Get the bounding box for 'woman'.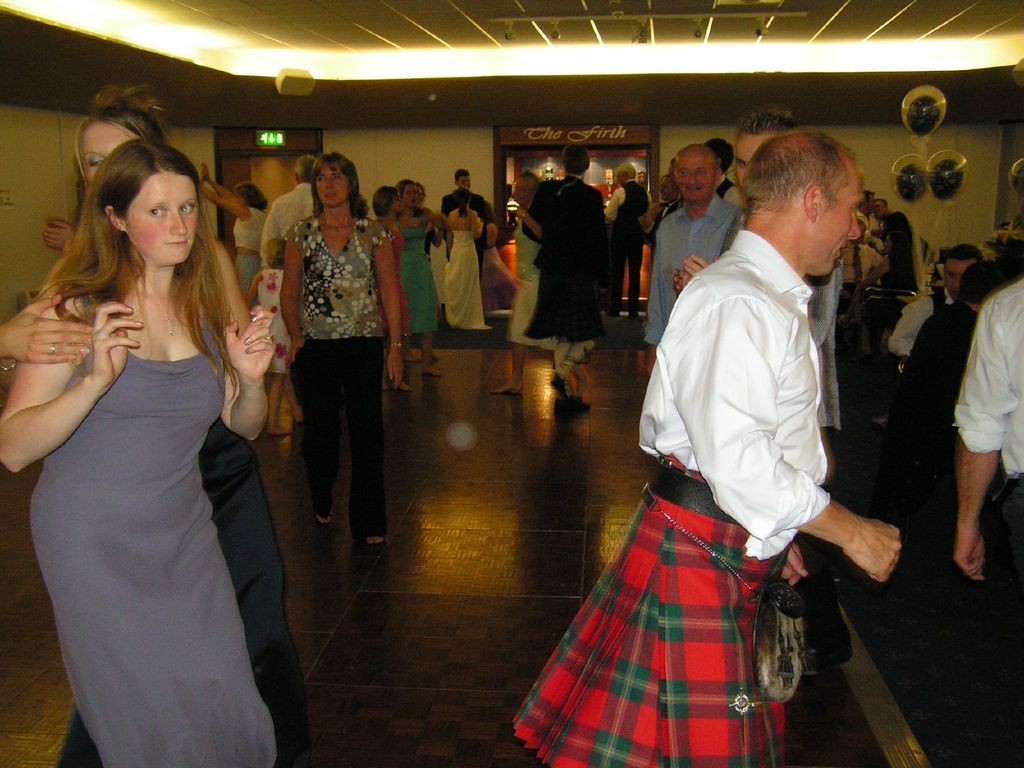
490/177/562/394.
